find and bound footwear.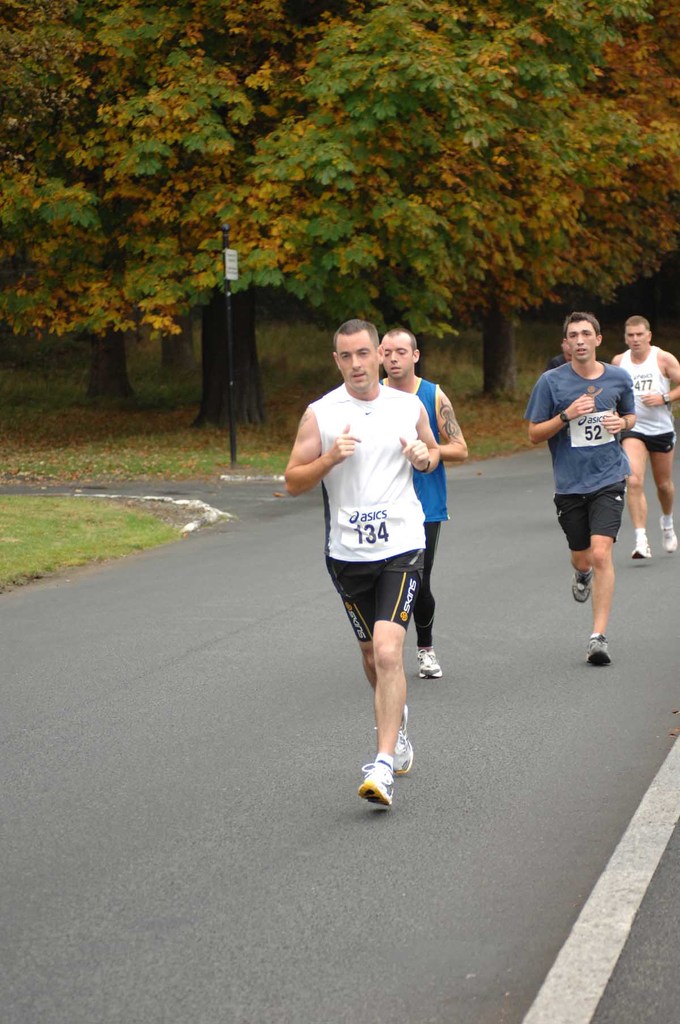
Bound: box=[663, 529, 679, 550].
